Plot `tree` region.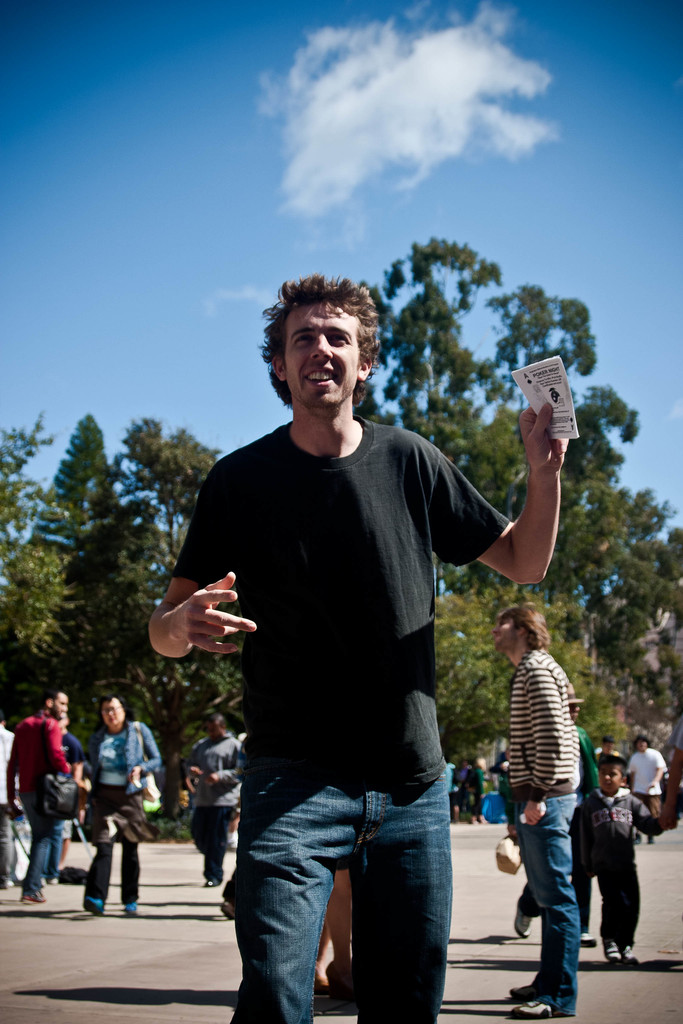
Plotted at bbox=(36, 413, 127, 595).
